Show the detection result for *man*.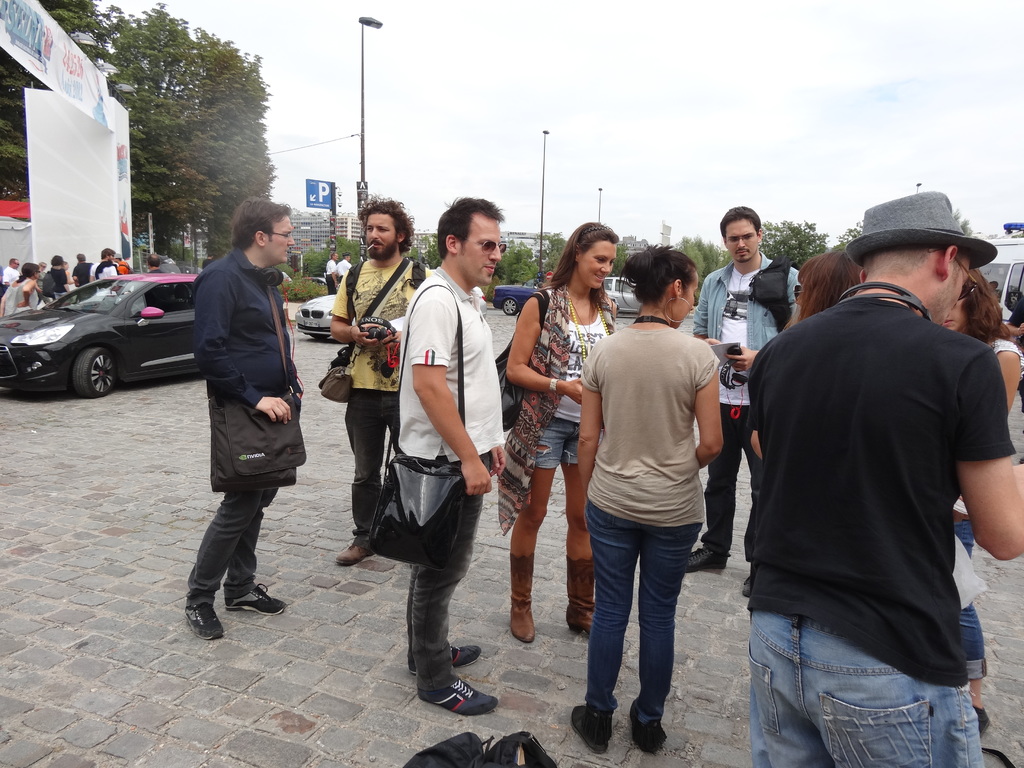
left=335, top=253, right=354, bottom=283.
